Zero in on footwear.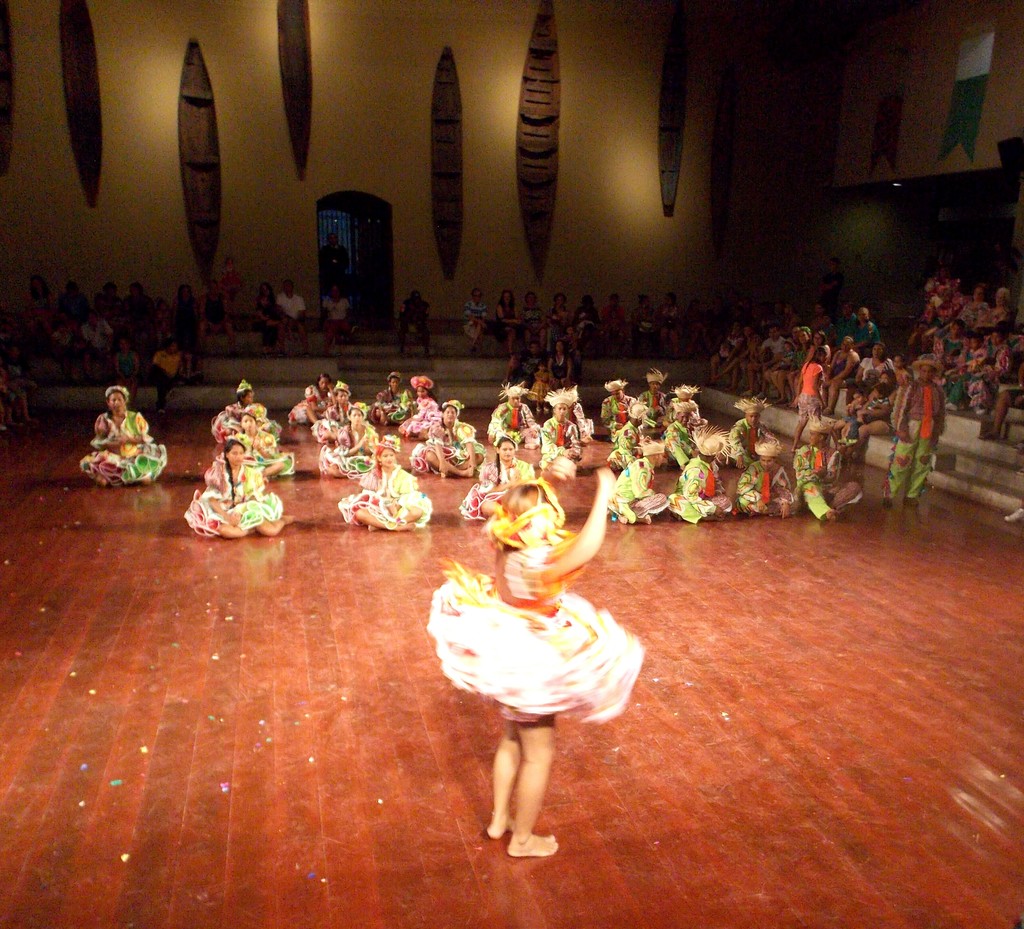
Zeroed in: locate(976, 403, 984, 416).
